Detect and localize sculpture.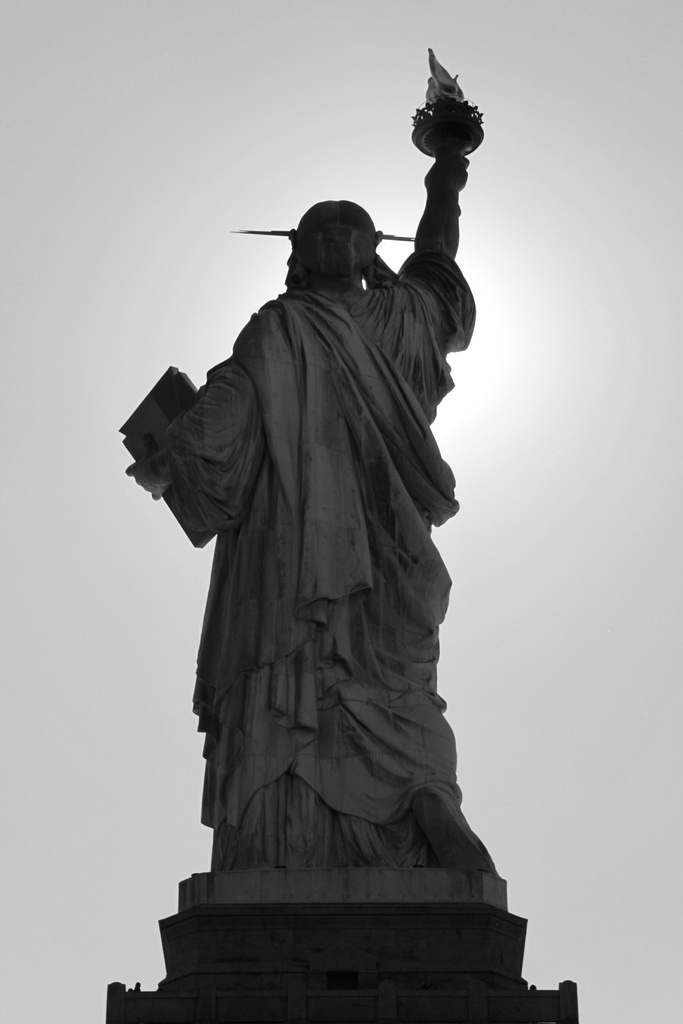
Localized at x1=113, y1=37, x2=514, y2=889.
